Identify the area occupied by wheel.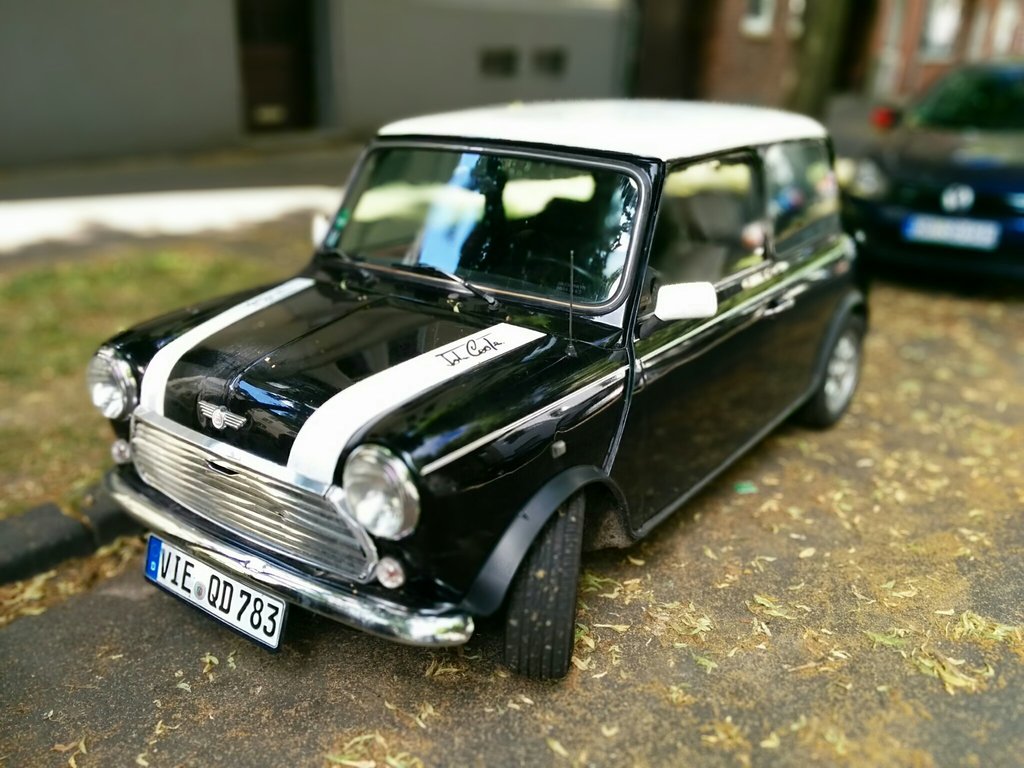
Area: bbox=(517, 257, 602, 306).
